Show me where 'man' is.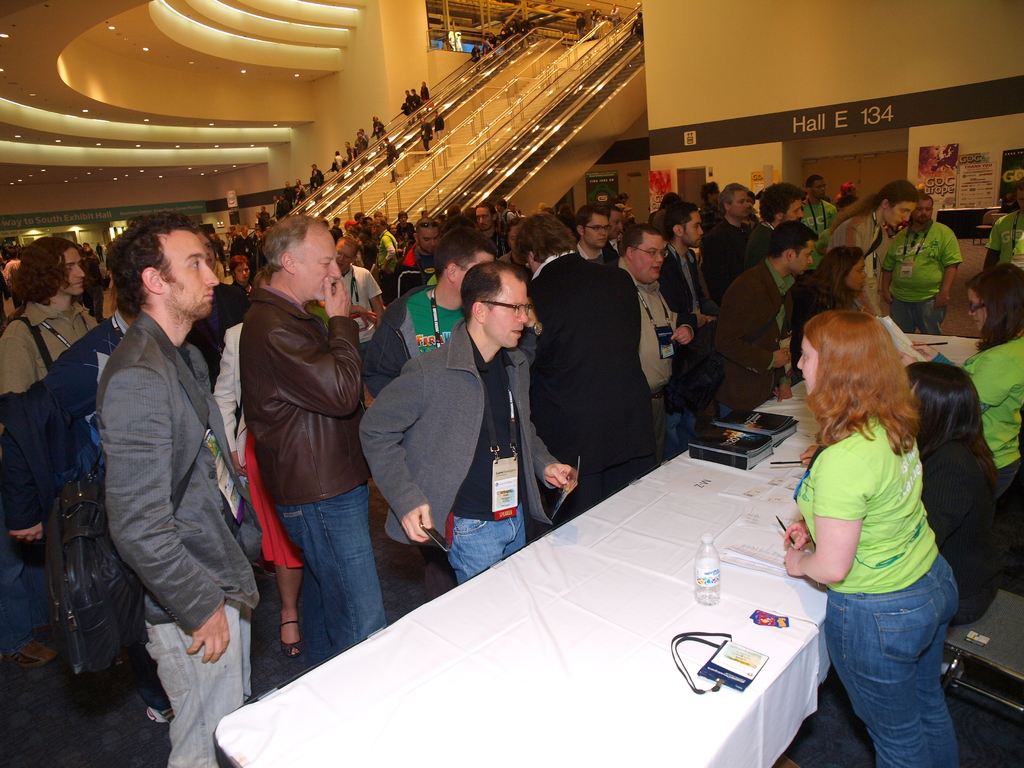
'man' is at 759:186:803:244.
